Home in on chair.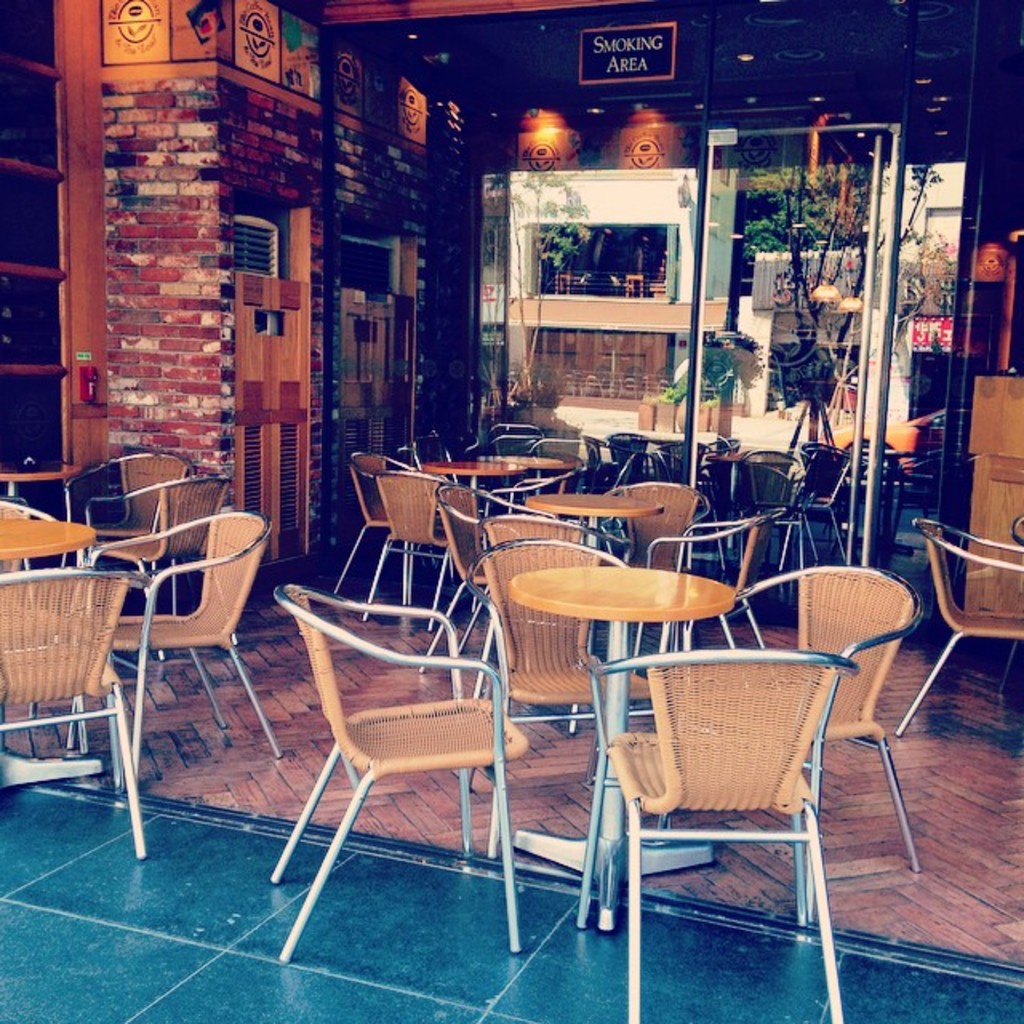
Homed in at box(72, 512, 275, 752).
